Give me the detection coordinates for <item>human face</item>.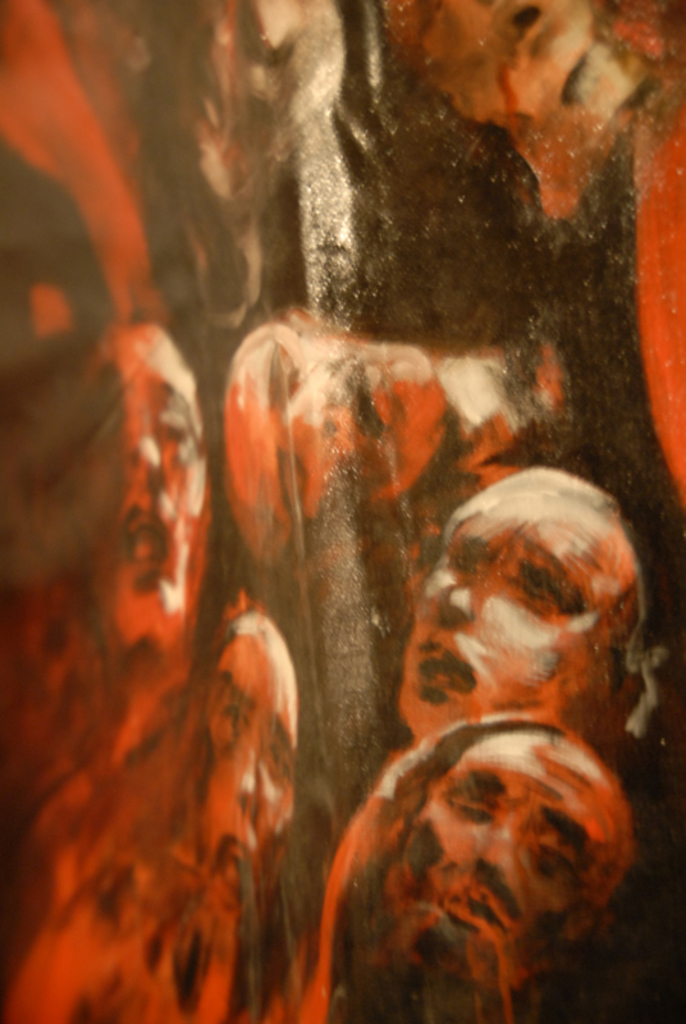
region(110, 325, 211, 654).
